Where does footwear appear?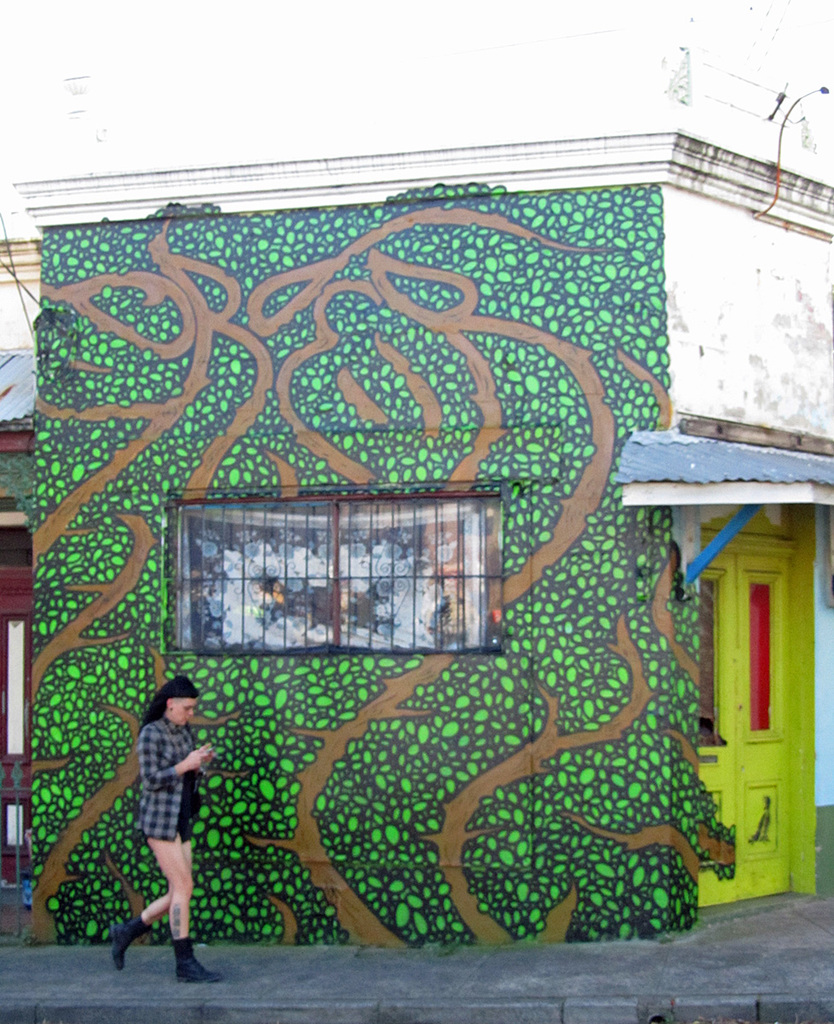
Appears at crop(178, 938, 222, 982).
